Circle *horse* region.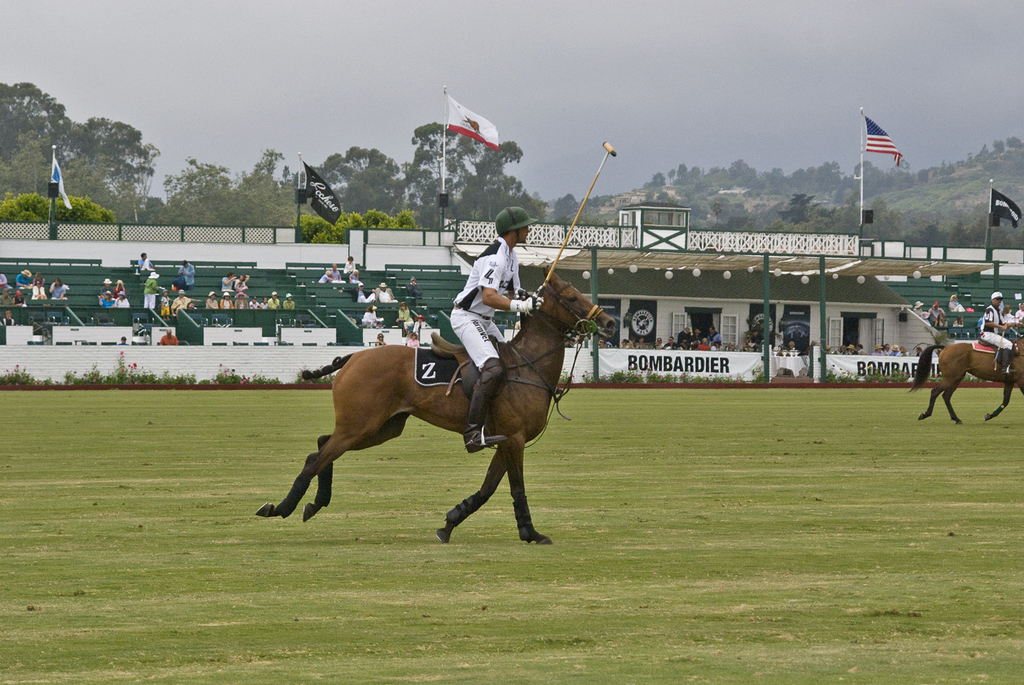
Region: 908,338,1023,427.
